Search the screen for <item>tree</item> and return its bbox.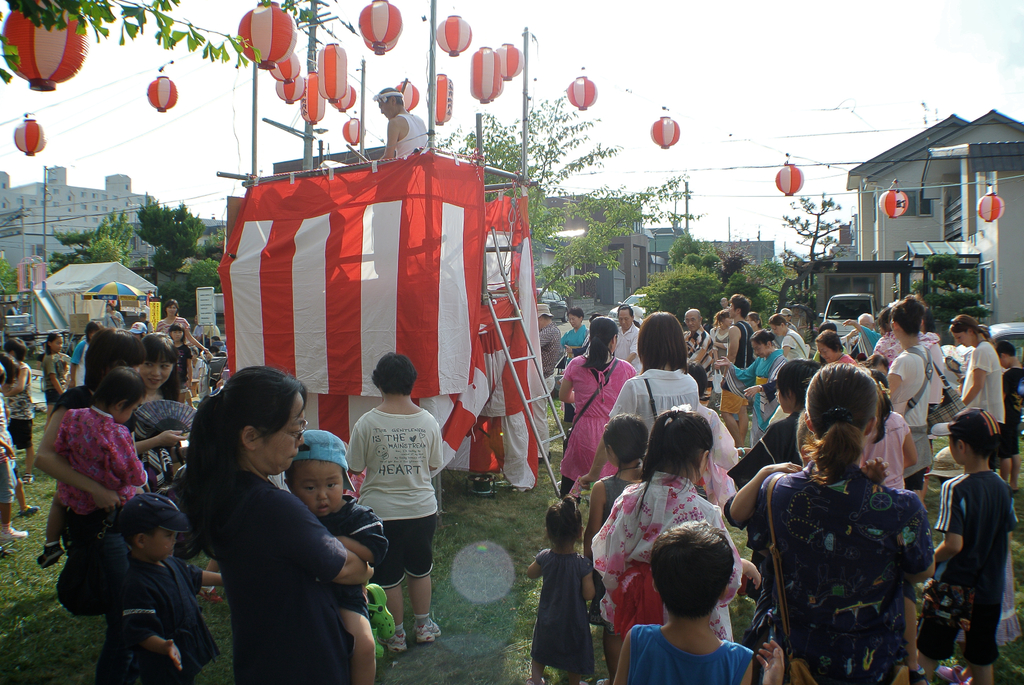
Found: (669,224,785,326).
